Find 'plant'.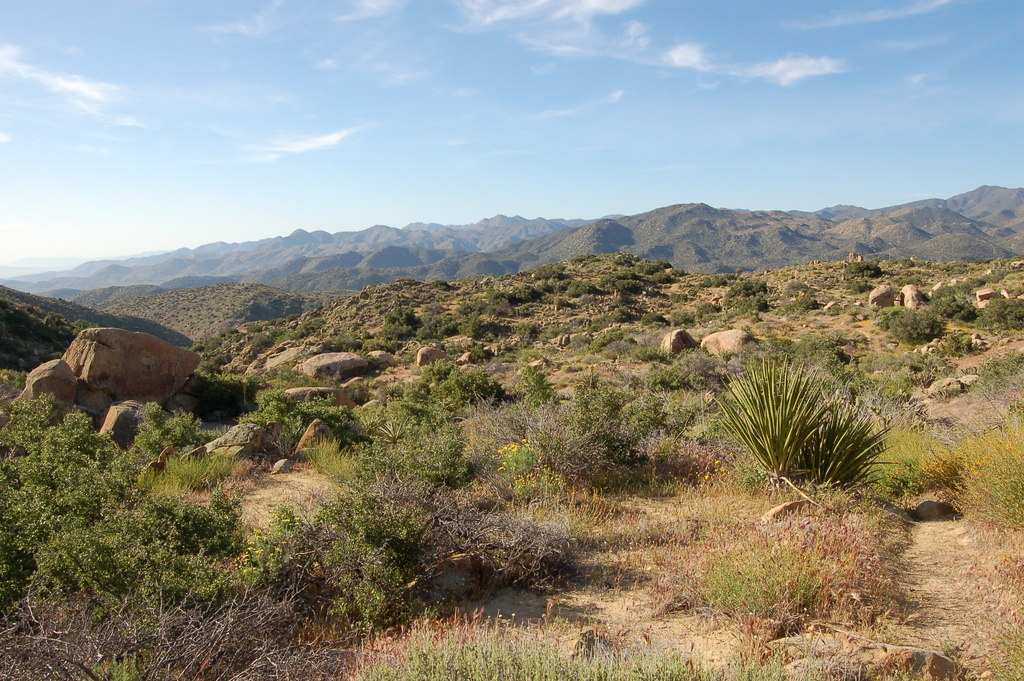
(783, 280, 810, 295).
